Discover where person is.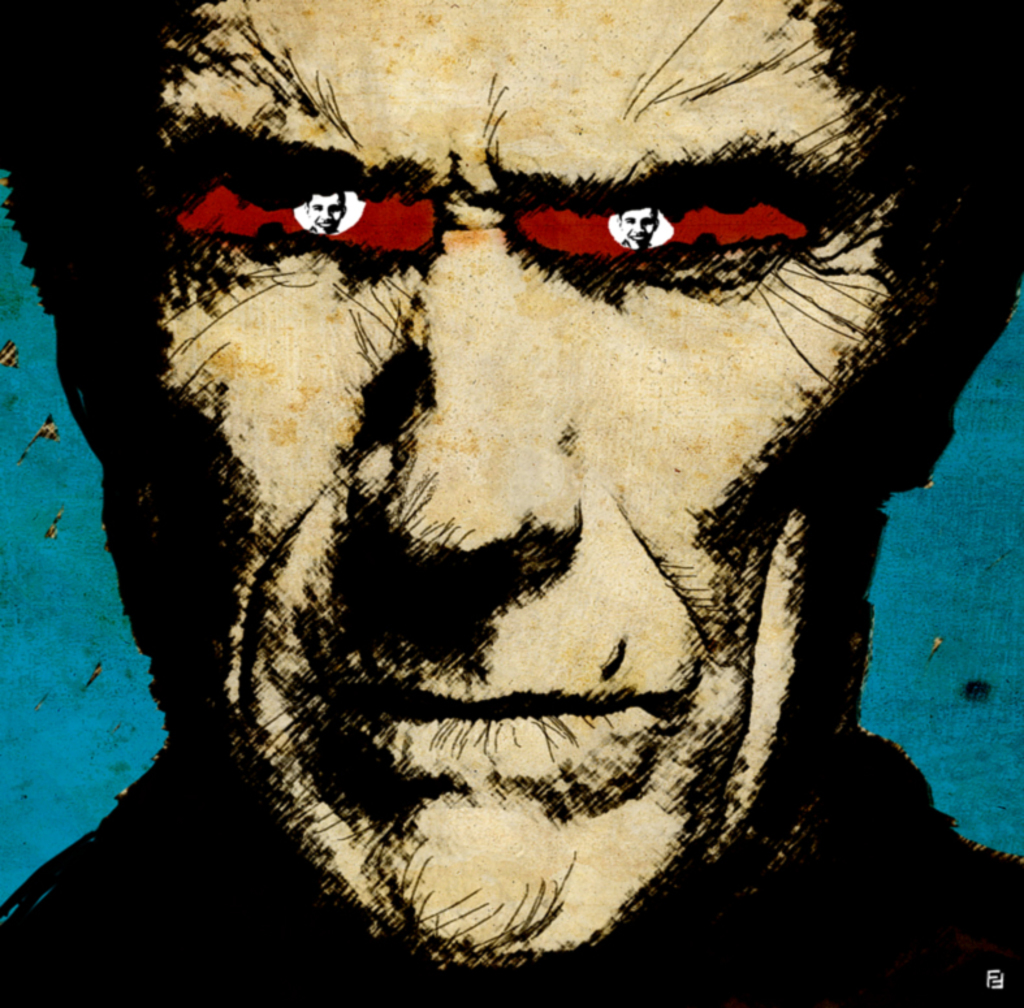
Discovered at <region>75, 42, 1016, 949</region>.
